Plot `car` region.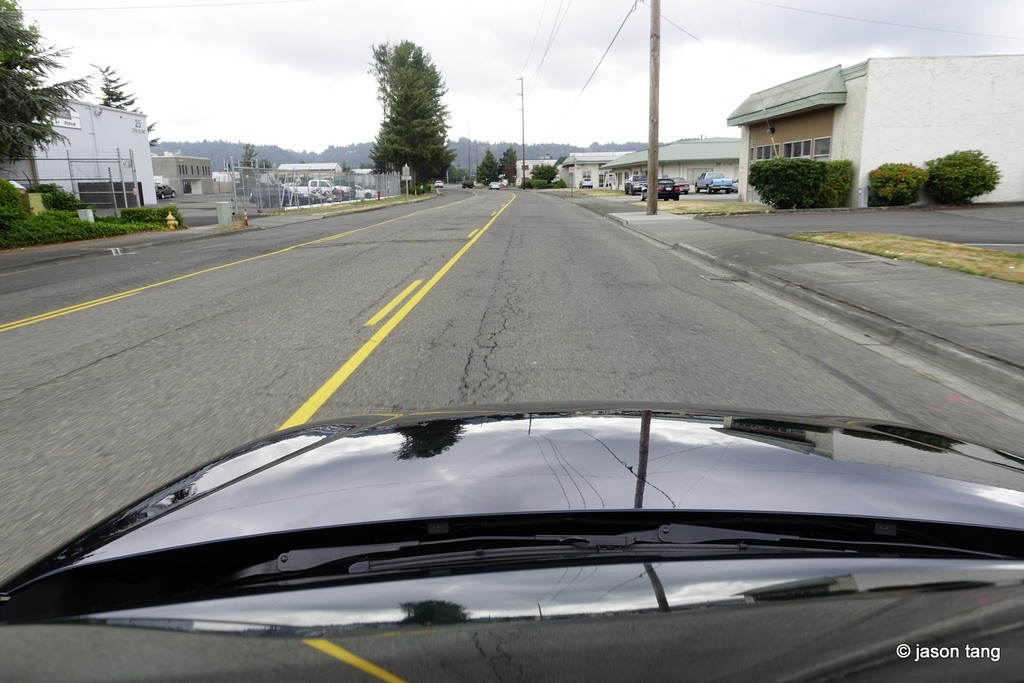
Plotted at crop(312, 183, 332, 192).
